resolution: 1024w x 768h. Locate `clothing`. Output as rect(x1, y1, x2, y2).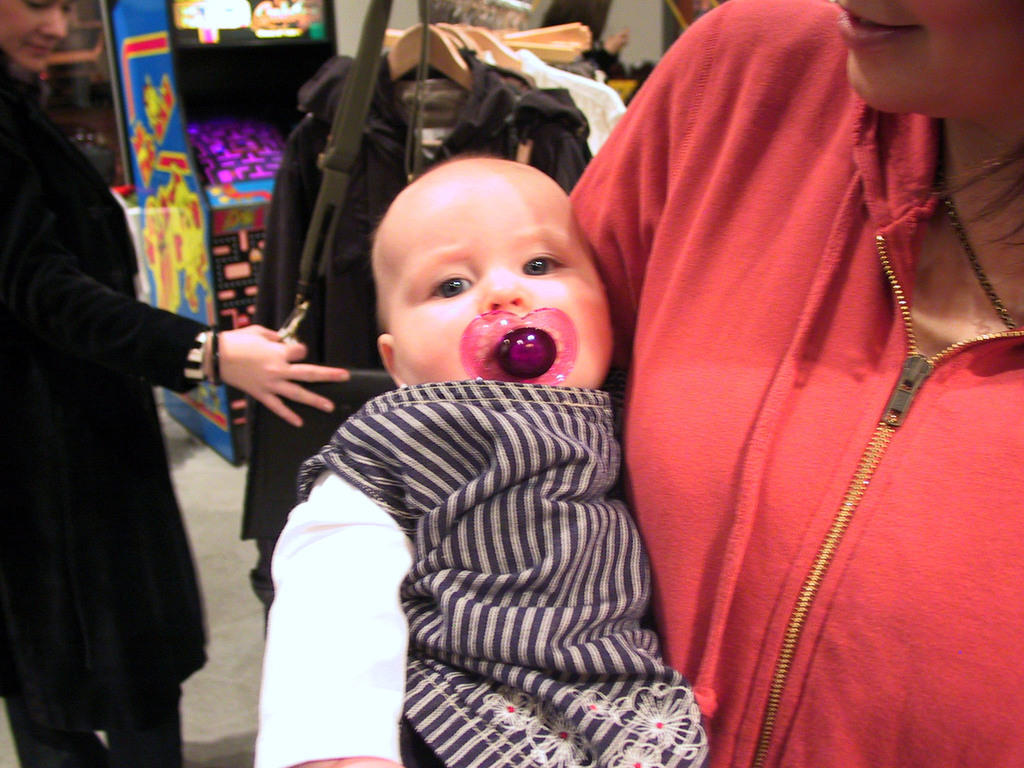
rect(264, 367, 772, 764).
